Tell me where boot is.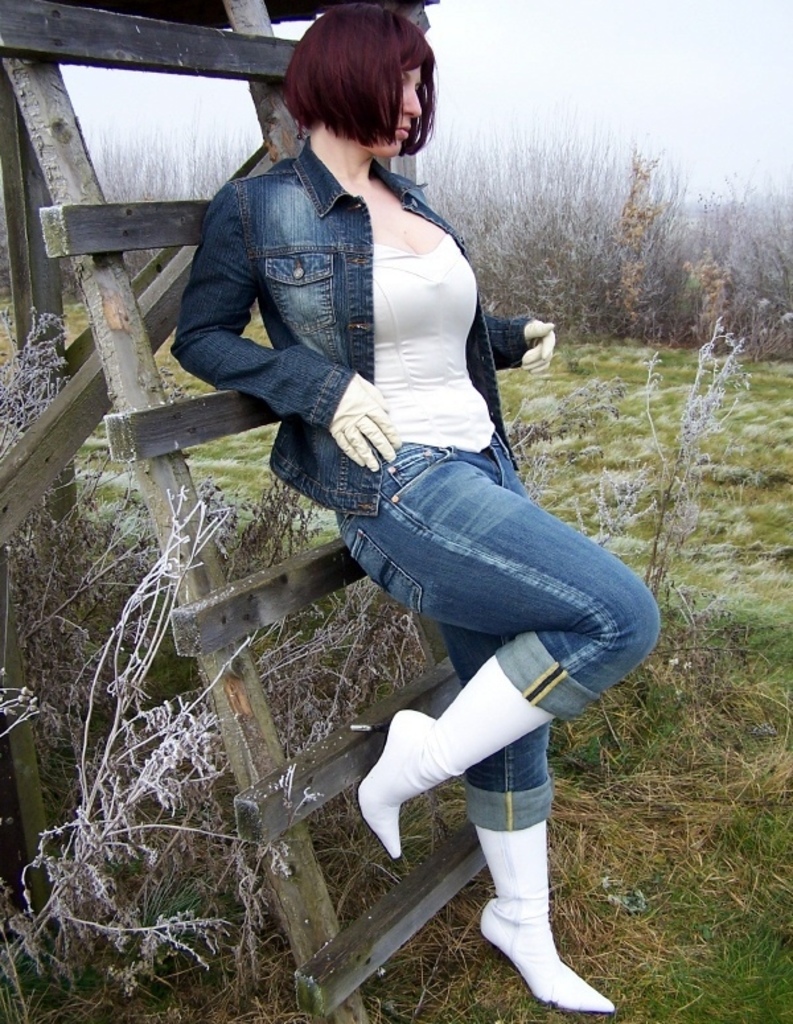
boot is at region(359, 650, 550, 861).
